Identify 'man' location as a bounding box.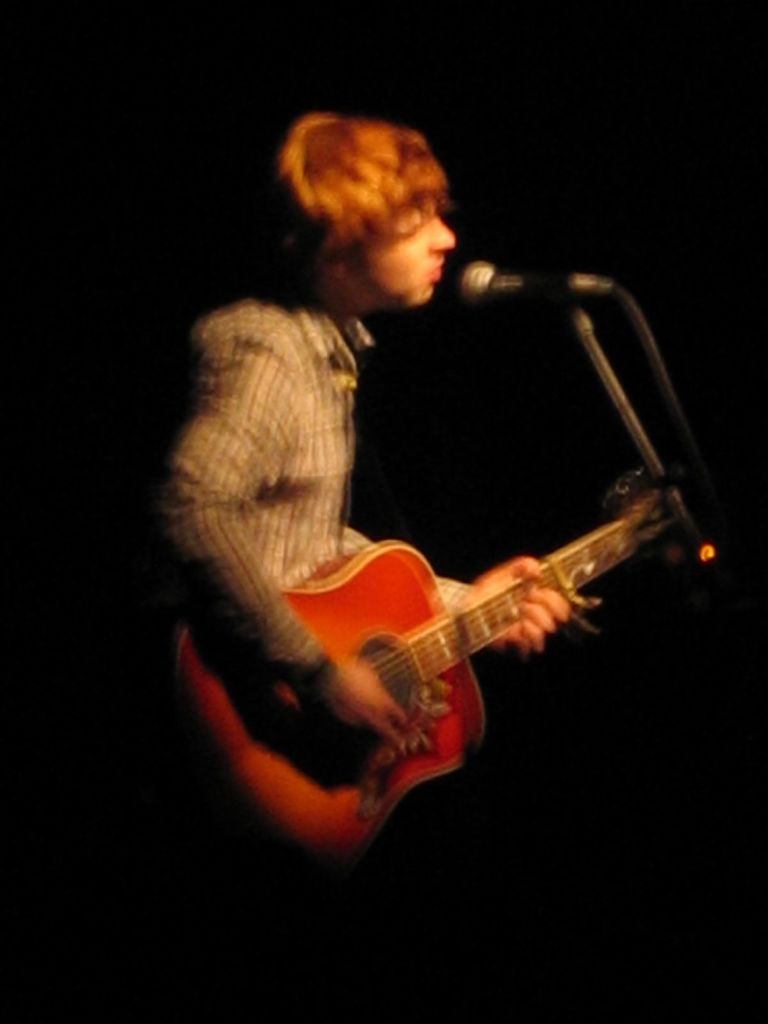
select_region(166, 108, 566, 751).
